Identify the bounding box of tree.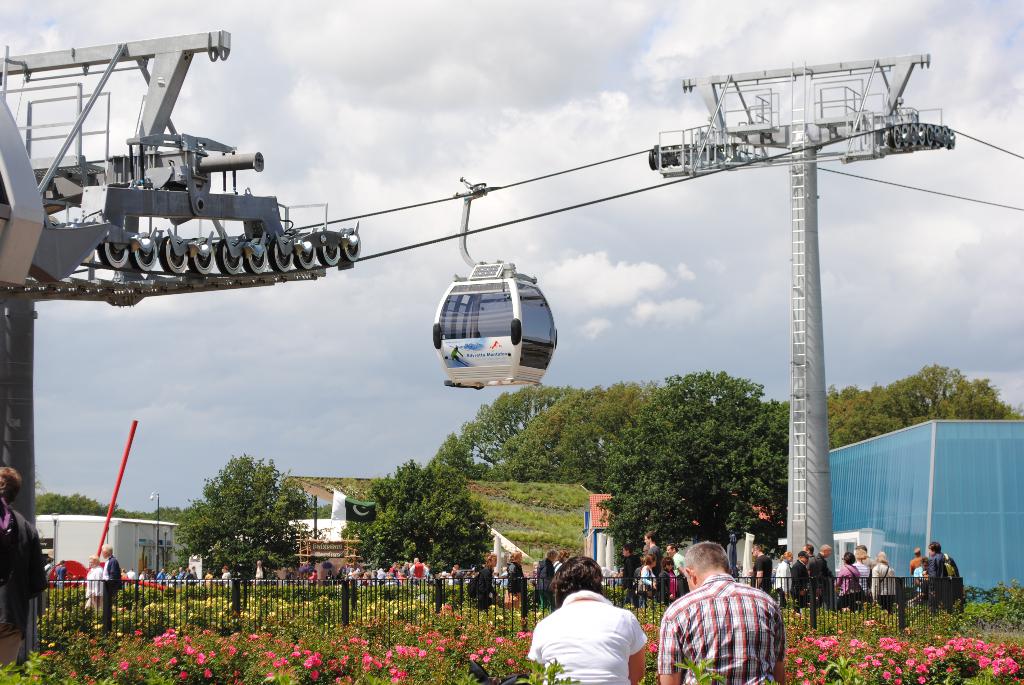
bbox=[359, 460, 488, 615].
